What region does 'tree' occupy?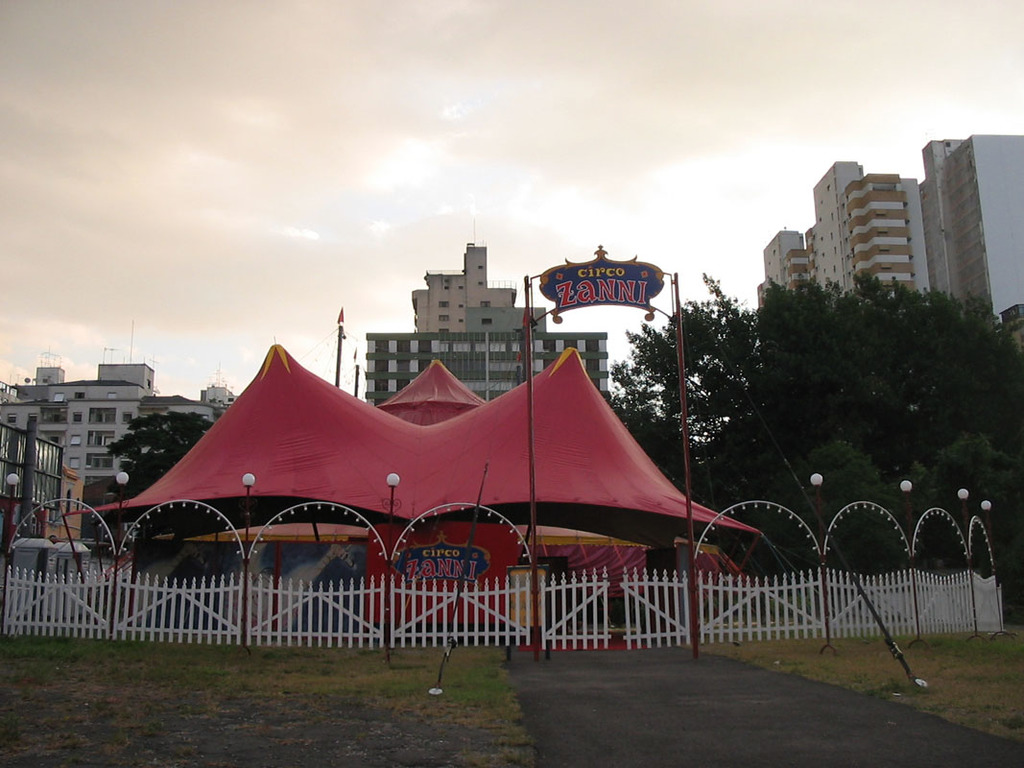
locate(642, 267, 766, 475).
